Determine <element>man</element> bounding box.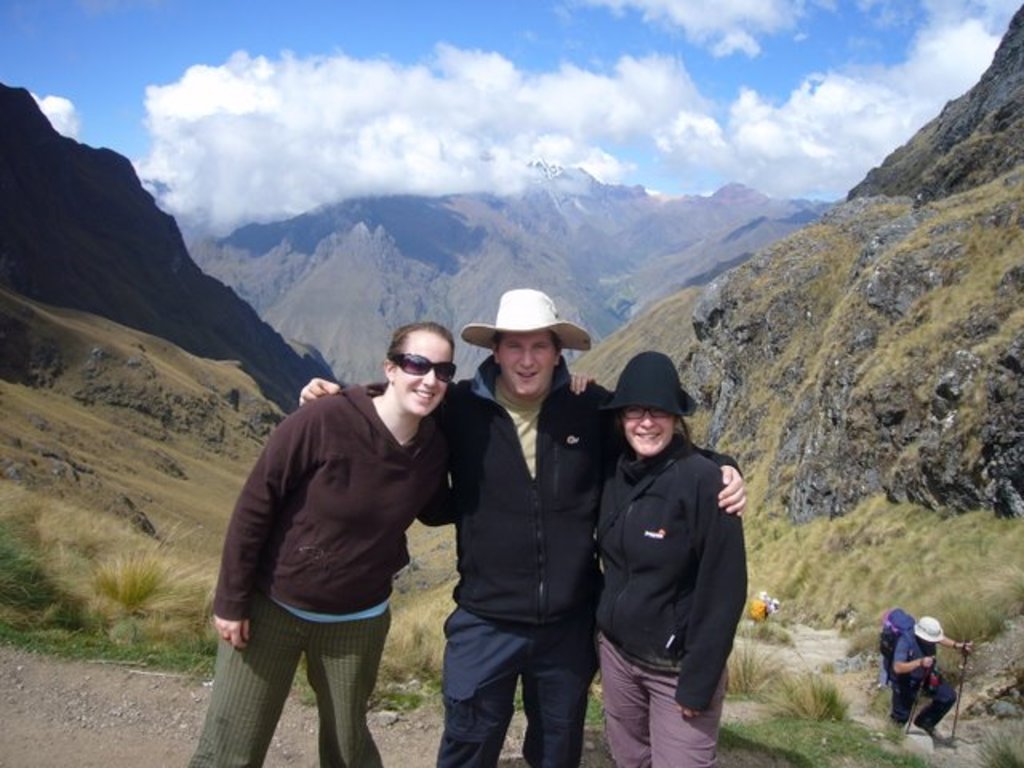
Determined: <bbox>296, 290, 746, 766</bbox>.
